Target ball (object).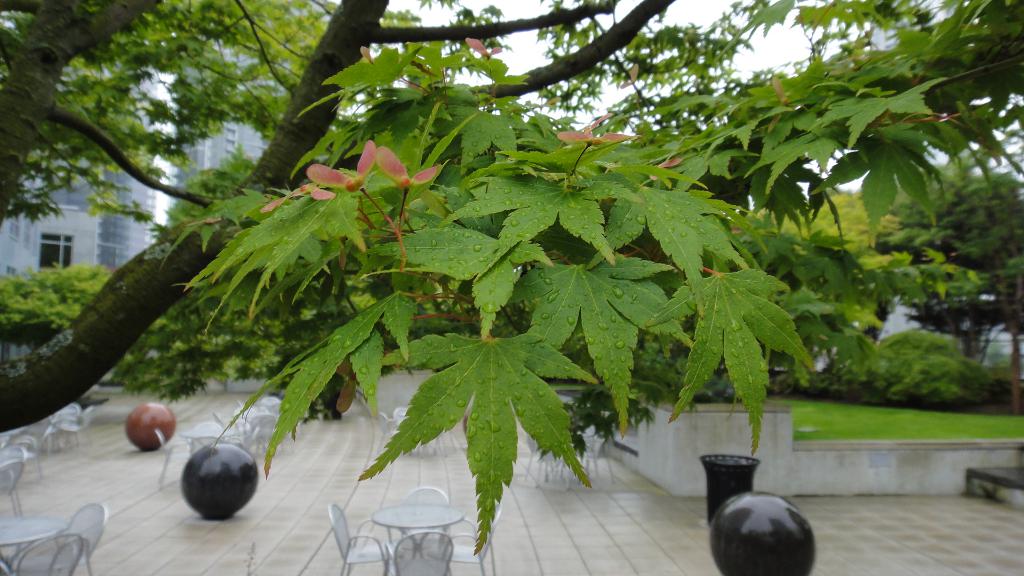
Target region: 127,403,173,453.
